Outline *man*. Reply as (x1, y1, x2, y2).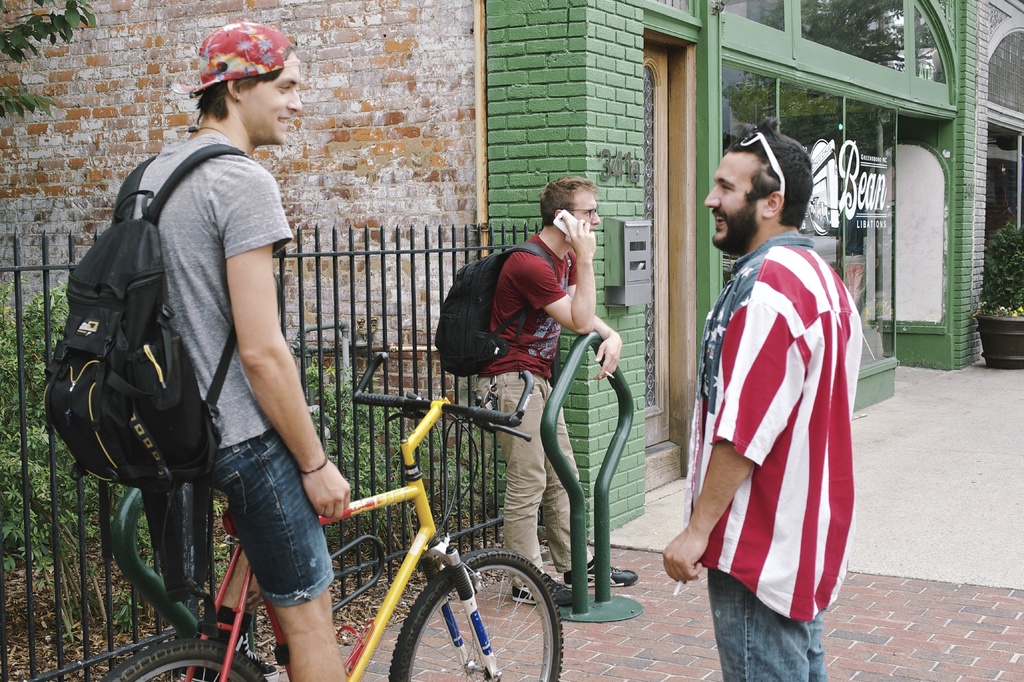
(663, 117, 861, 681).
